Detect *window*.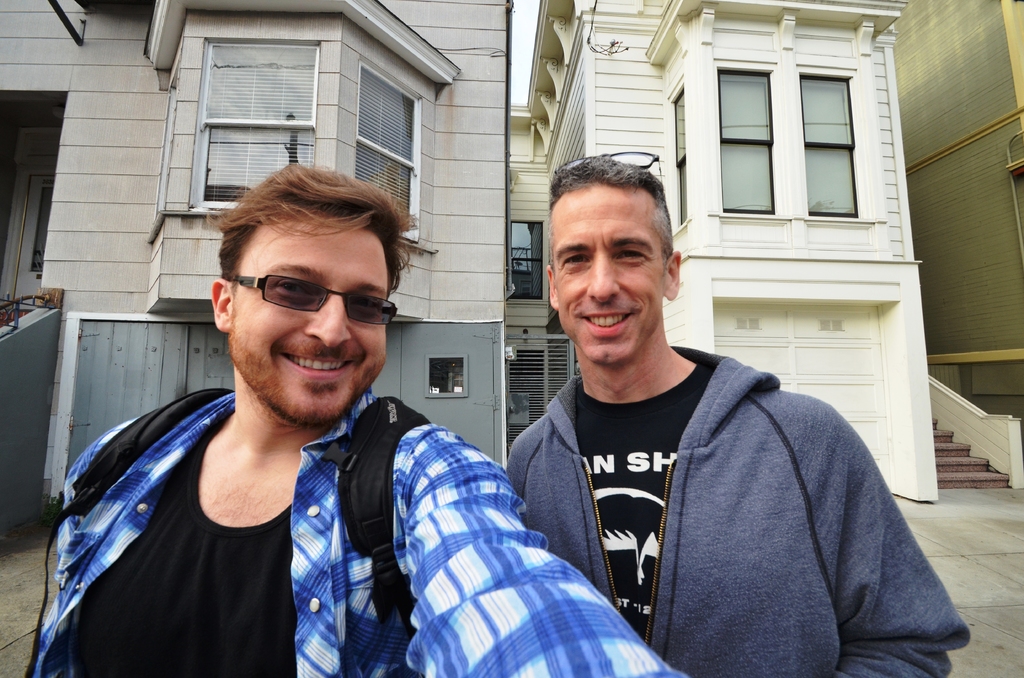
Detected at 358 64 421 240.
